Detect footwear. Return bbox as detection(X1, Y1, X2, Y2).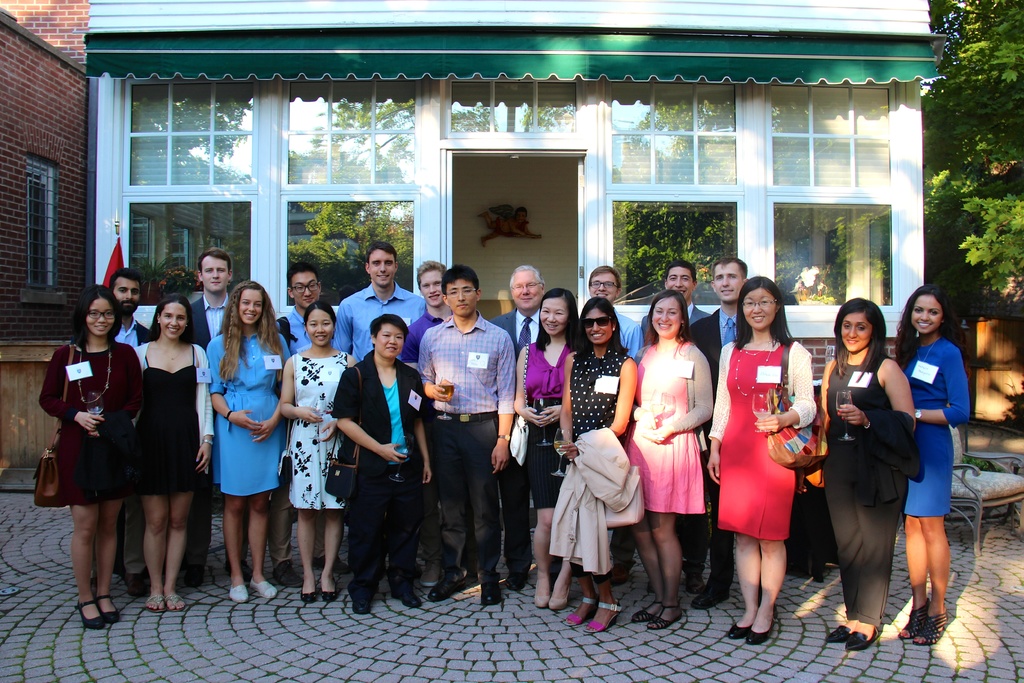
detection(746, 628, 770, 645).
